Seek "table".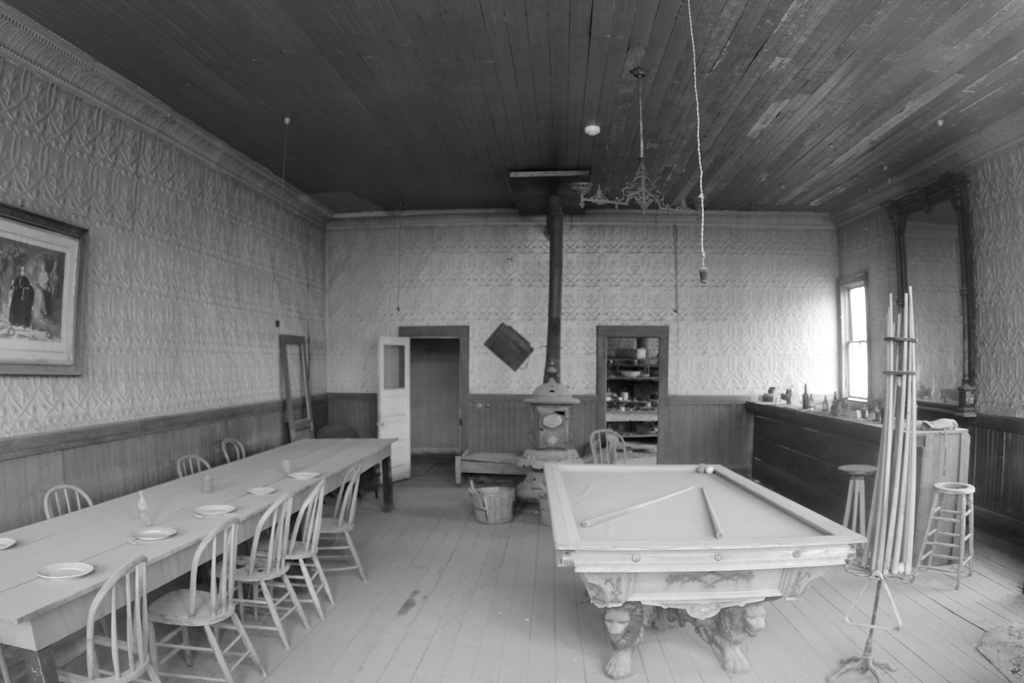
<bbox>25, 447, 394, 666</bbox>.
